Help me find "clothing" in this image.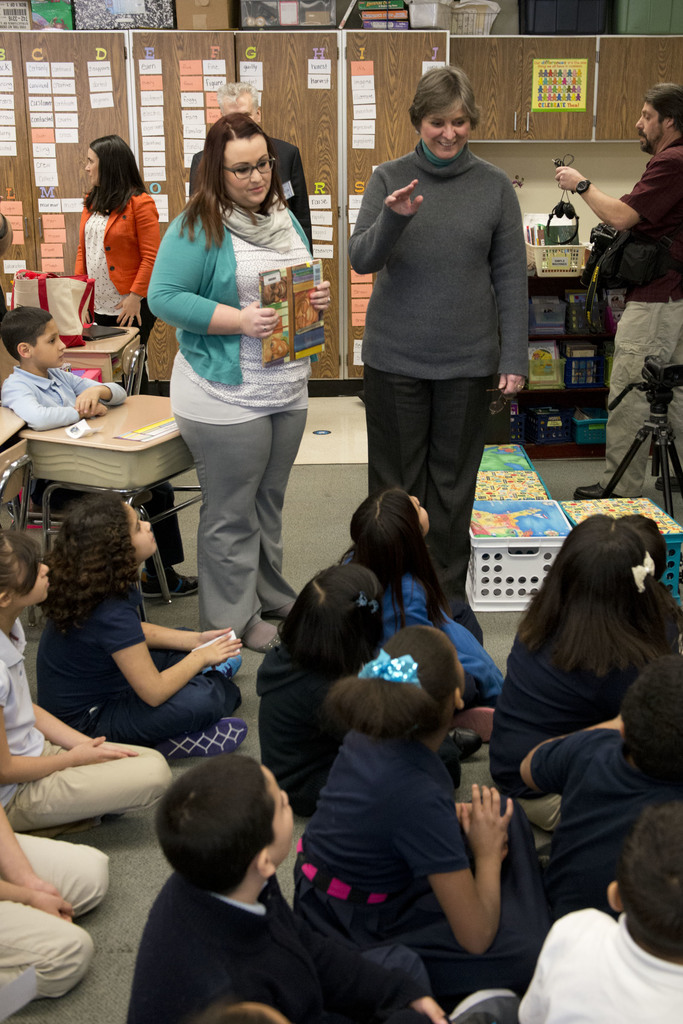
Found it: [left=148, top=182, right=313, bottom=643].
